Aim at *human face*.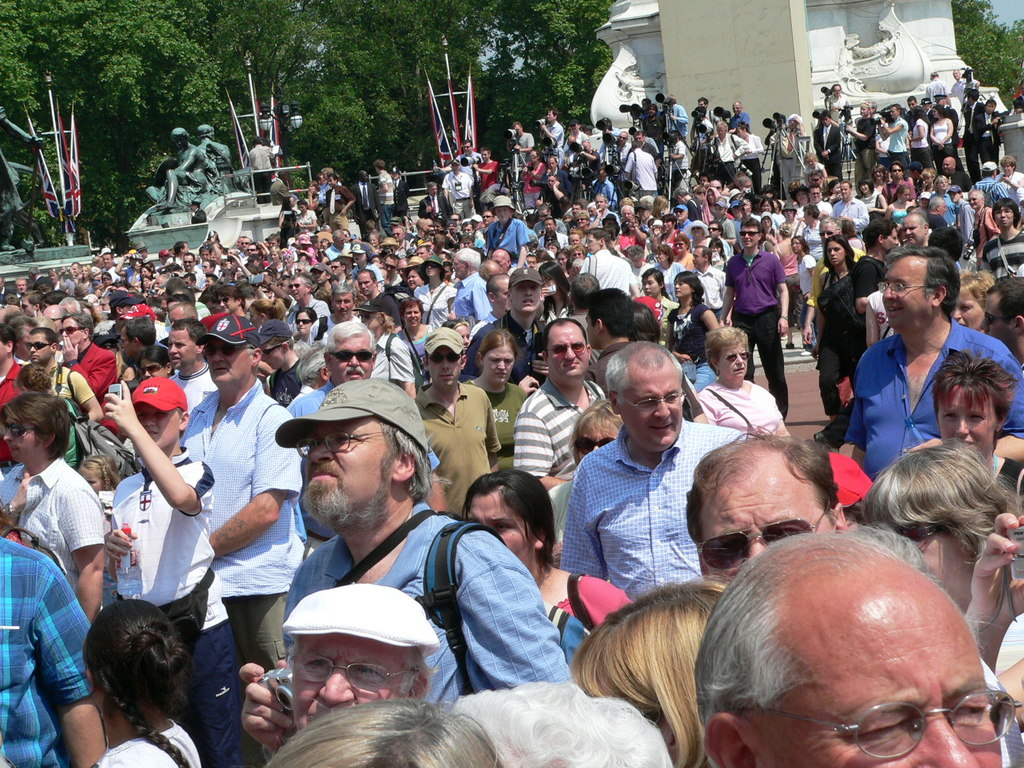
Aimed at <region>62, 315, 83, 346</region>.
